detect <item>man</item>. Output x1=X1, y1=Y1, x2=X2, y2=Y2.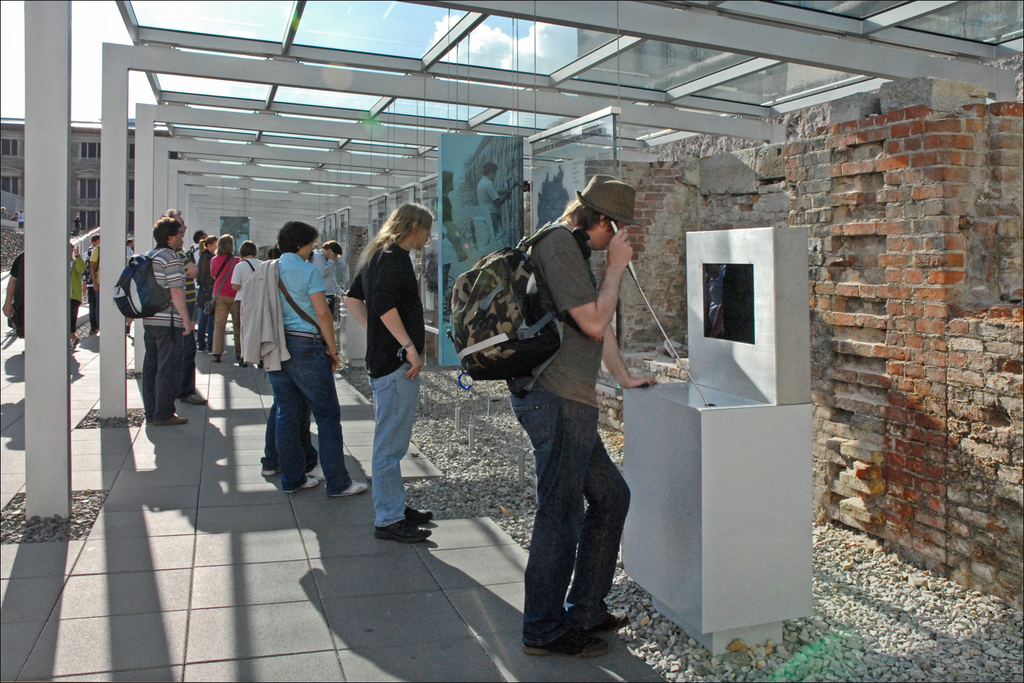
x1=341, y1=199, x2=435, y2=538.
